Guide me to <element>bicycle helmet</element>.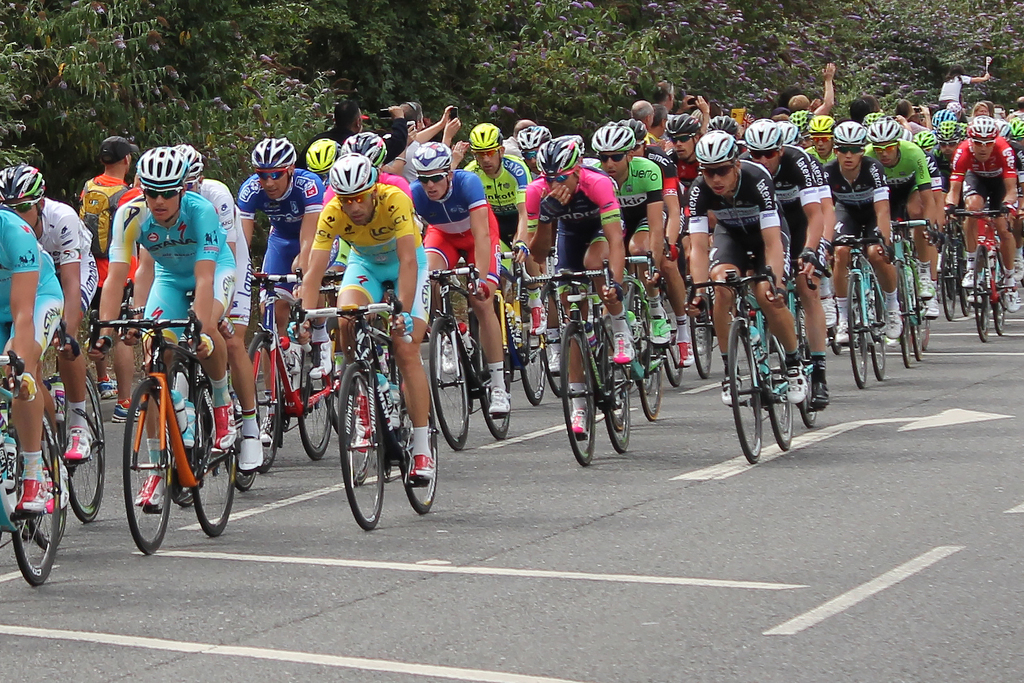
Guidance: [869,121,900,141].
